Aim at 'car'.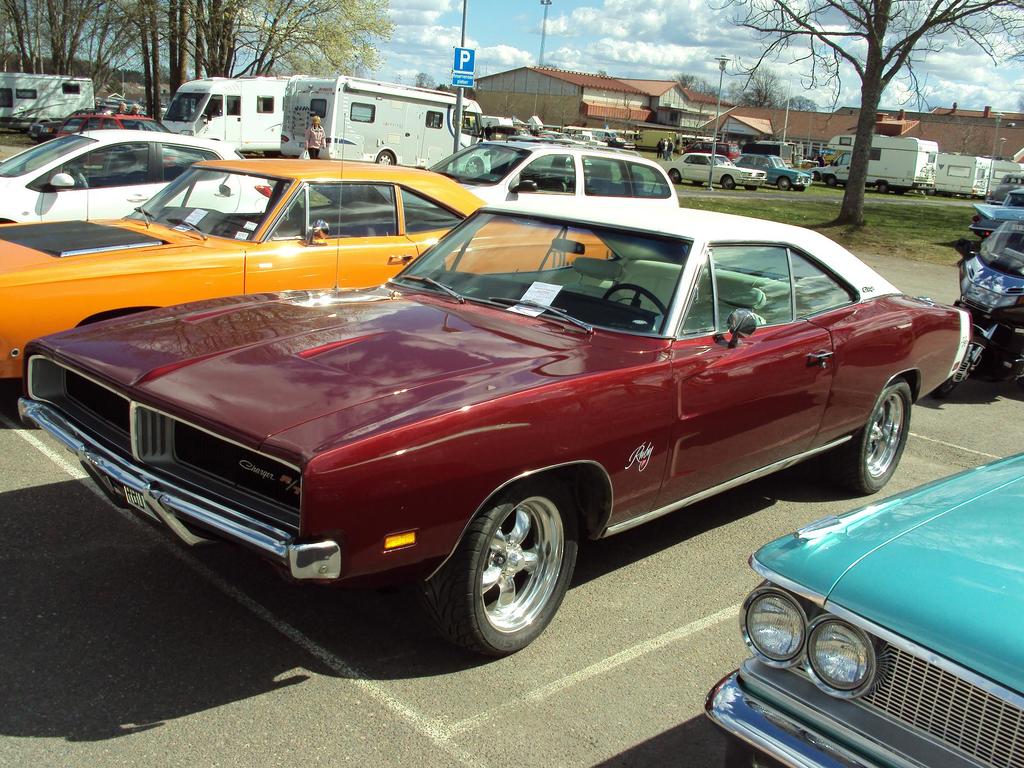
Aimed at 730/147/817/189.
